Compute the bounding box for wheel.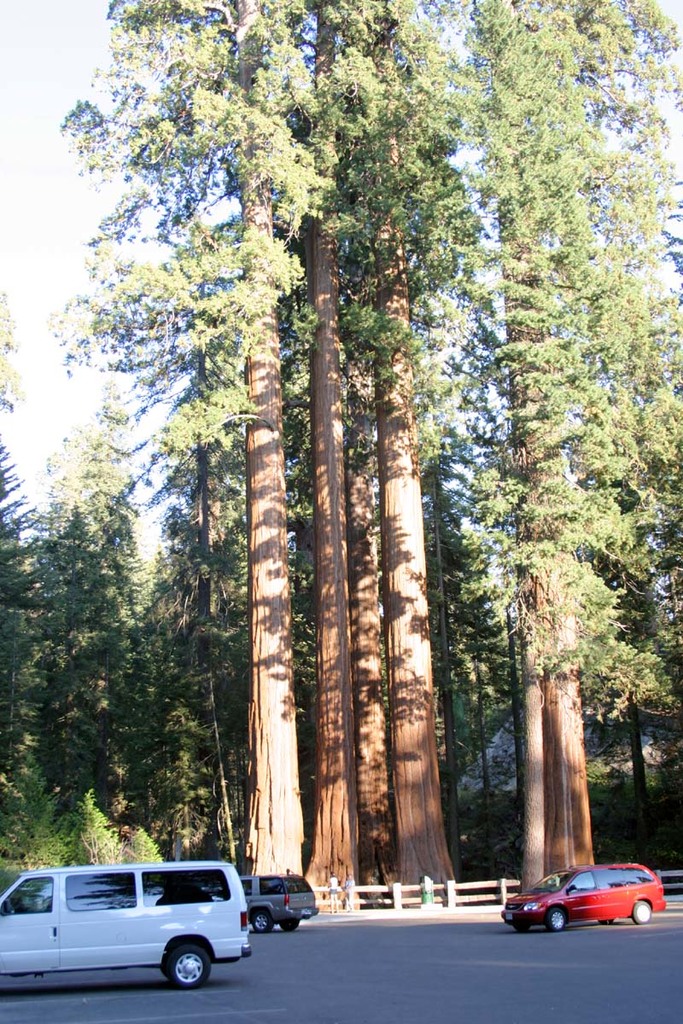
crop(279, 916, 300, 935).
